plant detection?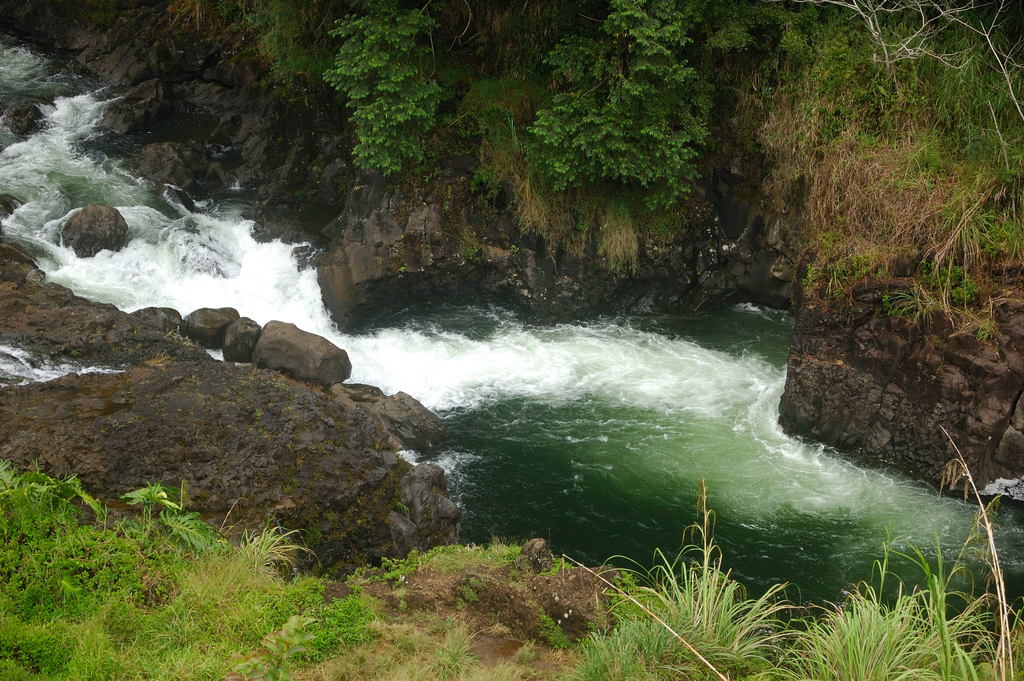
locate(488, 640, 538, 680)
